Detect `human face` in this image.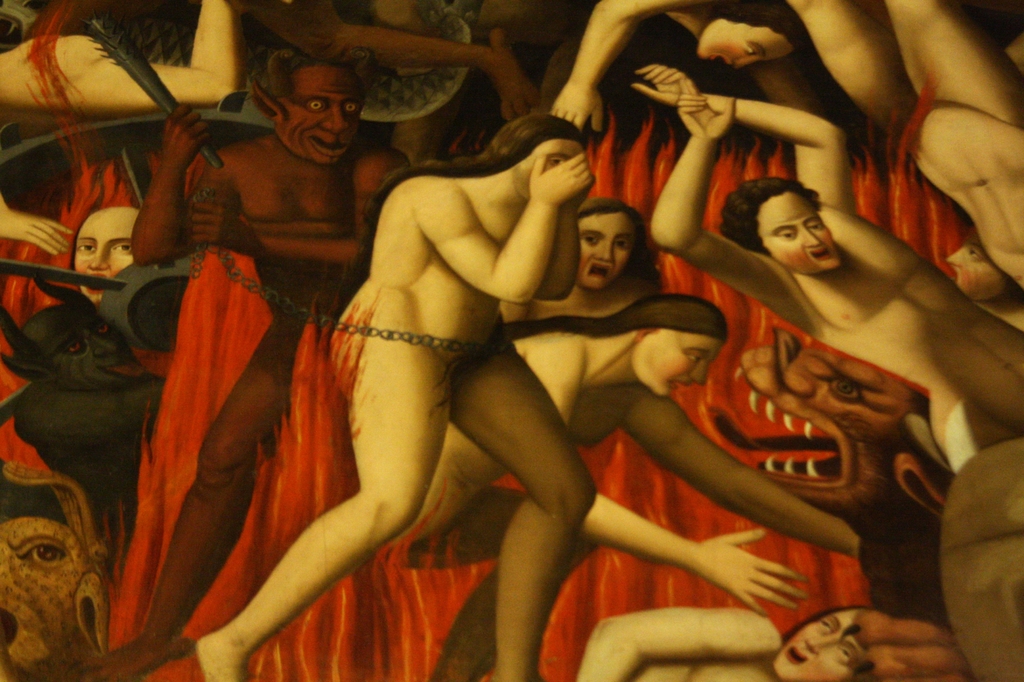
Detection: bbox=(283, 67, 355, 161).
